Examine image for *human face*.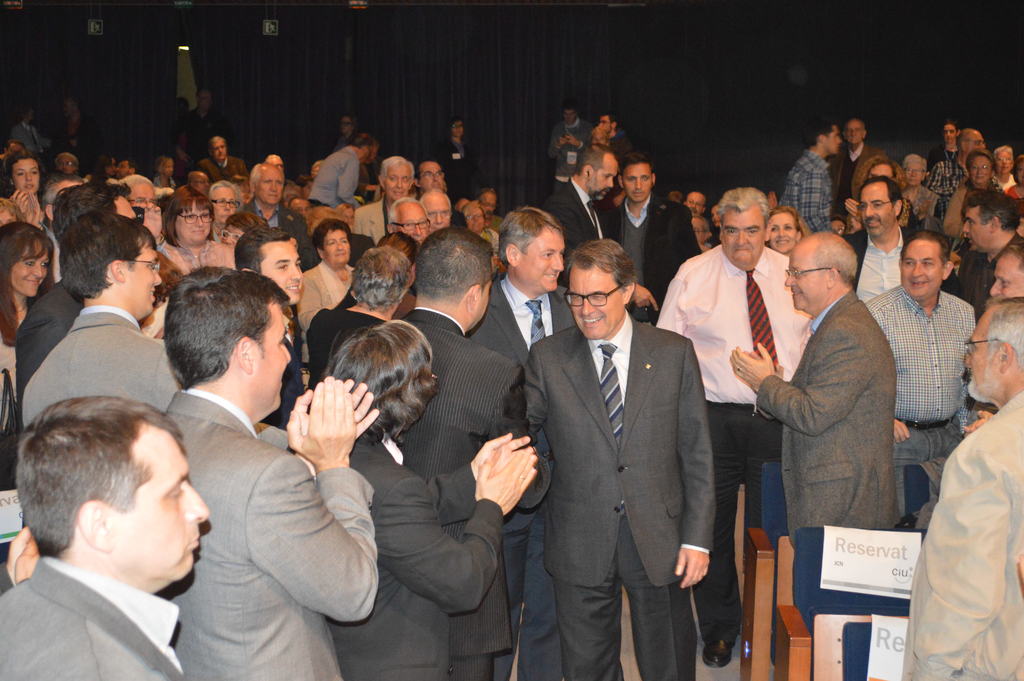
Examination result: locate(961, 215, 991, 241).
